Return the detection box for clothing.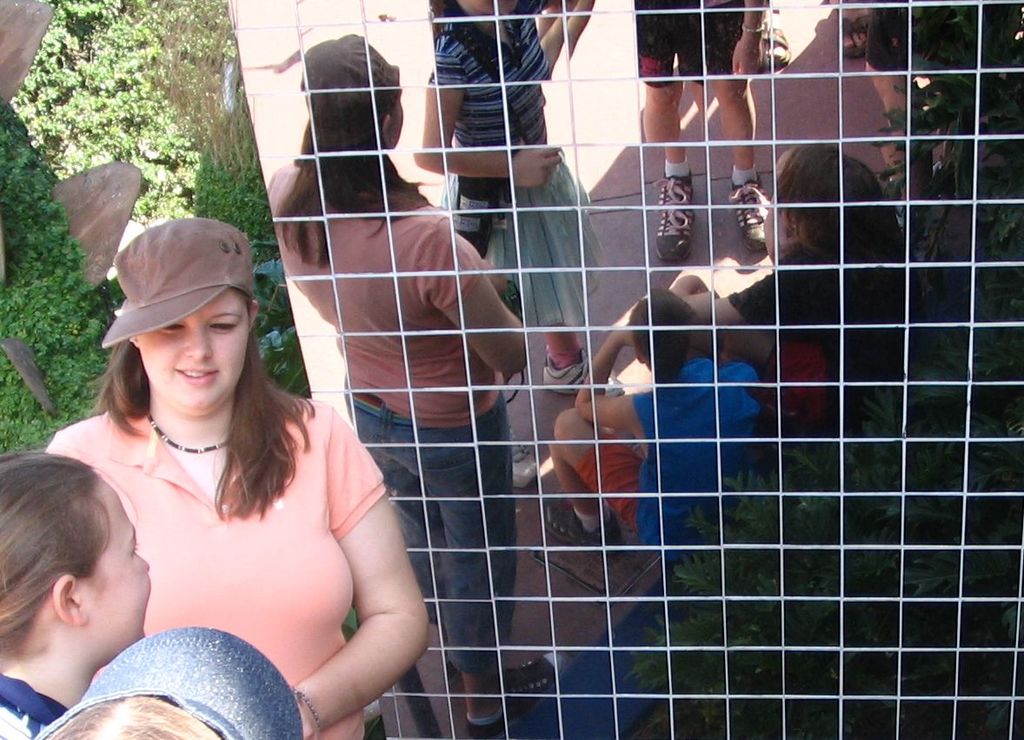
(43, 390, 376, 739).
